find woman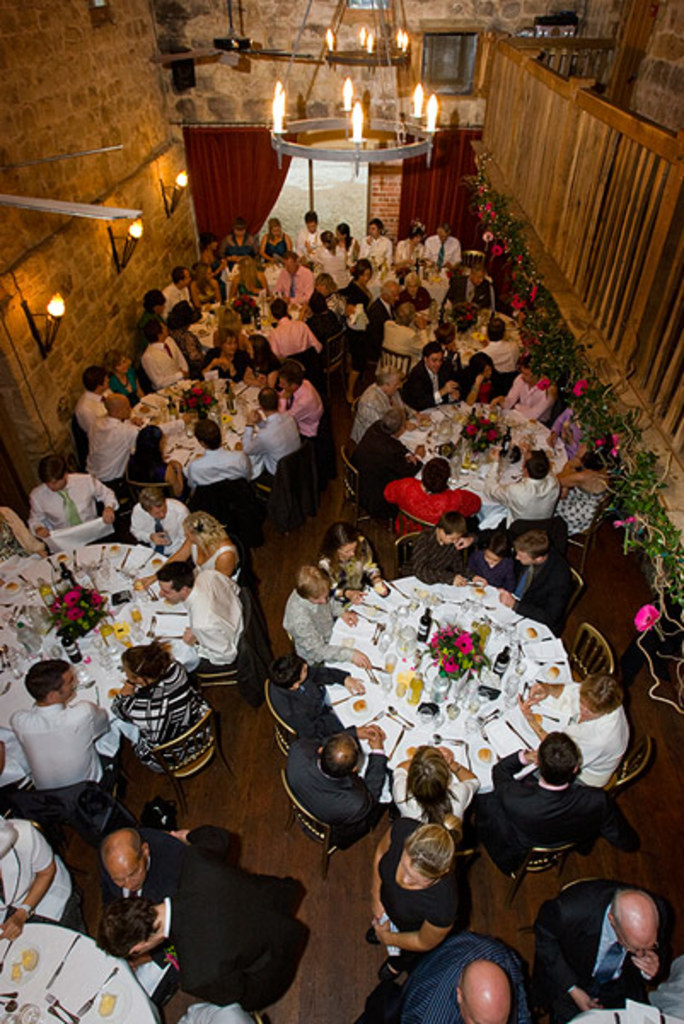
crop(206, 234, 234, 276)
